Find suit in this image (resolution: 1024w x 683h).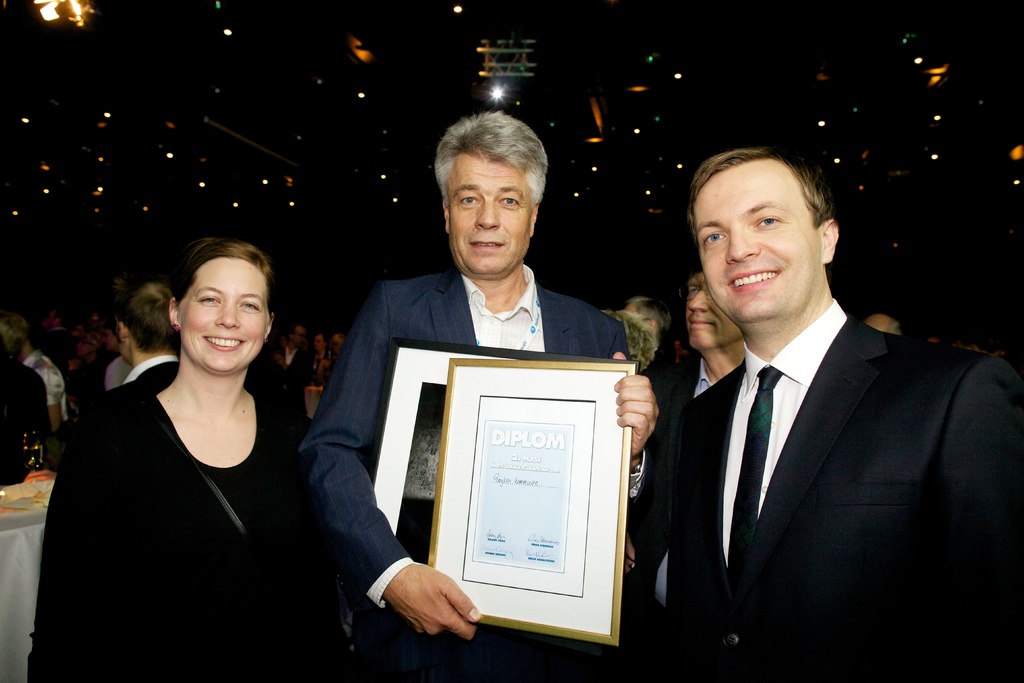
296:265:639:682.
